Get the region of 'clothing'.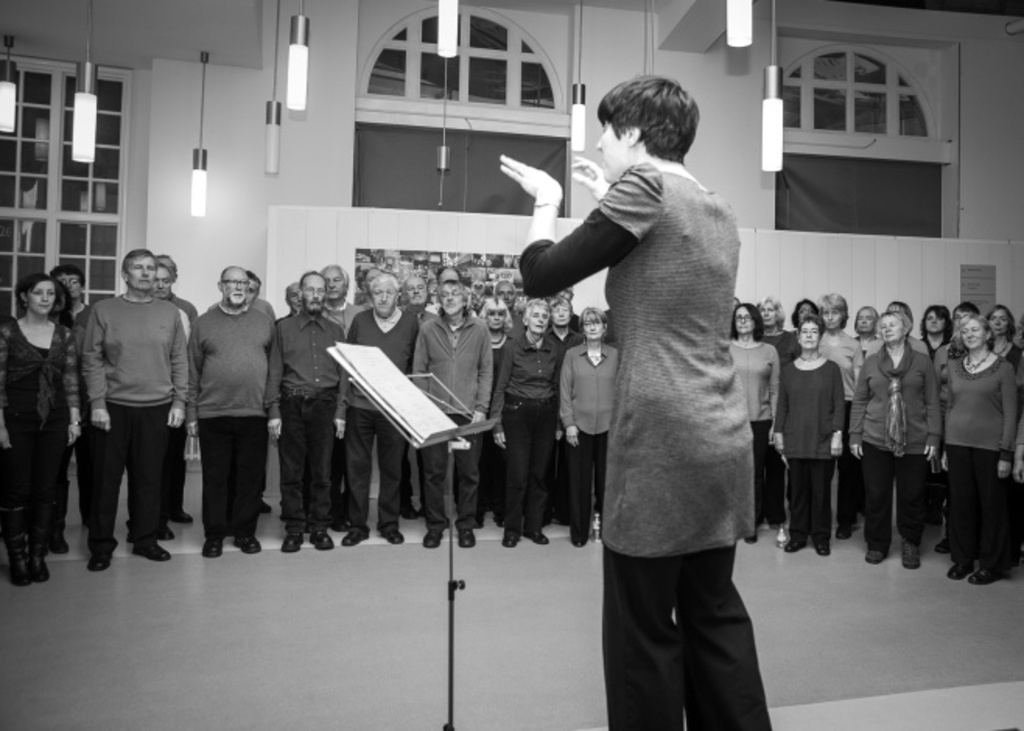
[498,333,562,526].
